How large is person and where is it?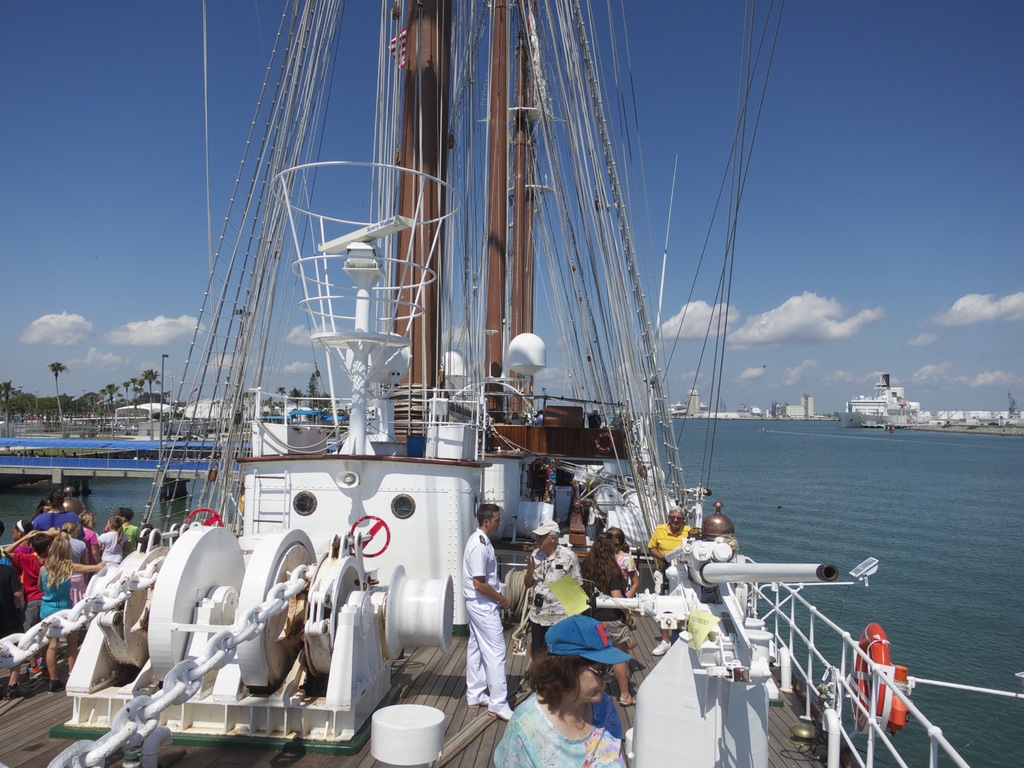
Bounding box: box=[465, 492, 516, 726].
